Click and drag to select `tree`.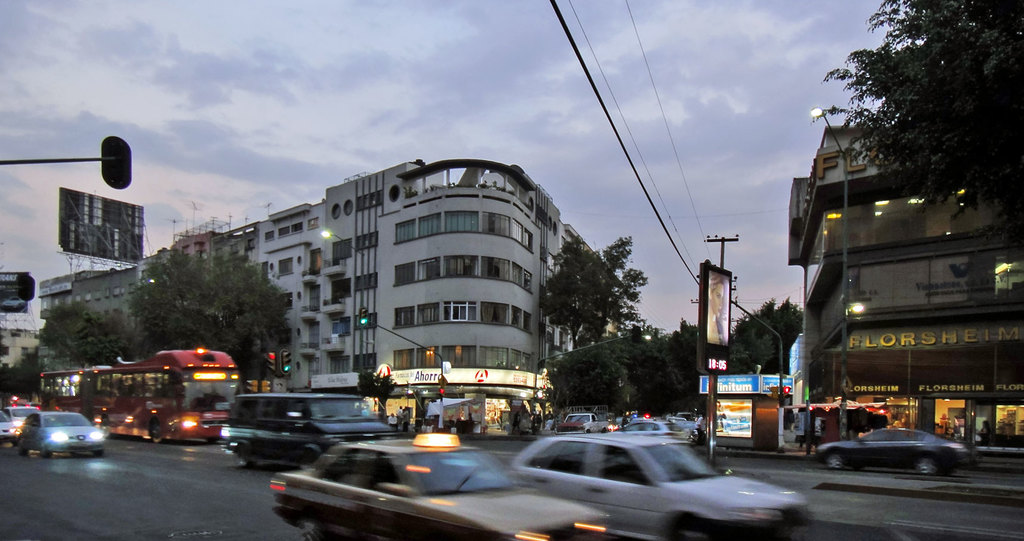
Selection: region(131, 250, 302, 372).
